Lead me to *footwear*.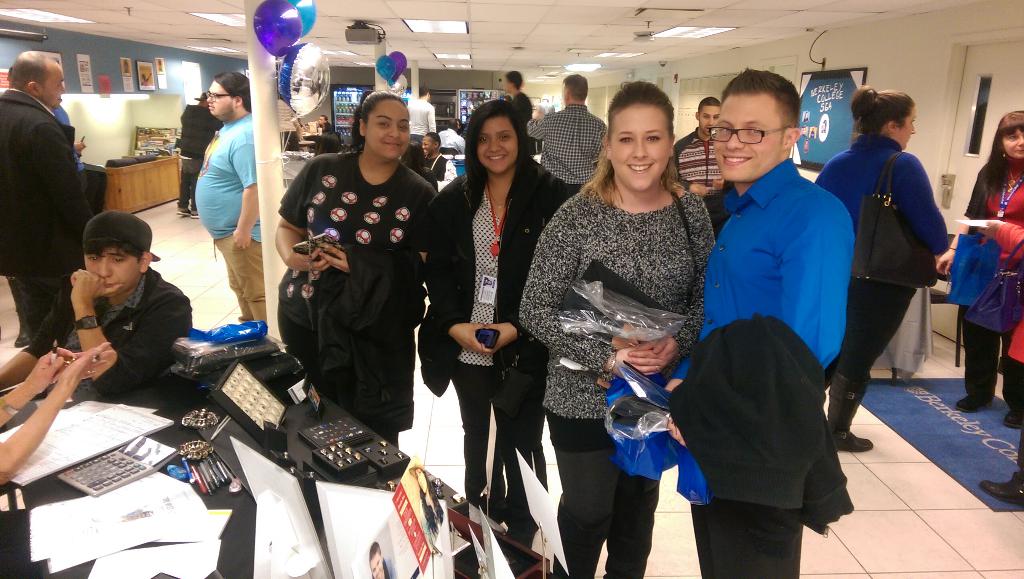
Lead to [x1=950, y1=392, x2=996, y2=412].
